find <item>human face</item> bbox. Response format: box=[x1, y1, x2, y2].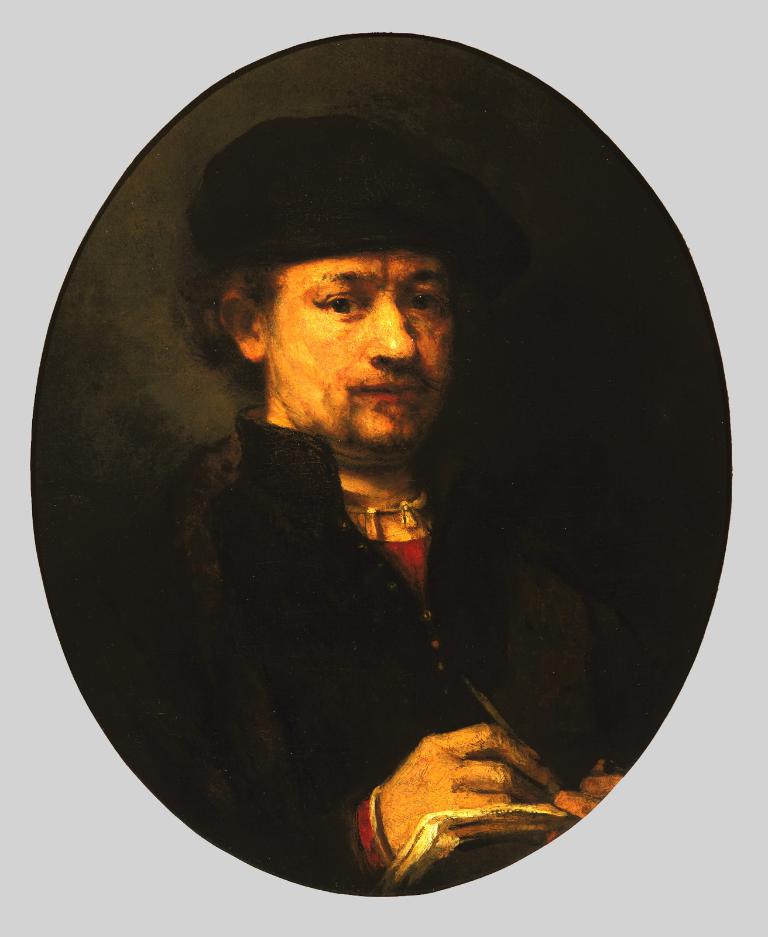
box=[268, 248, 454, 446].
